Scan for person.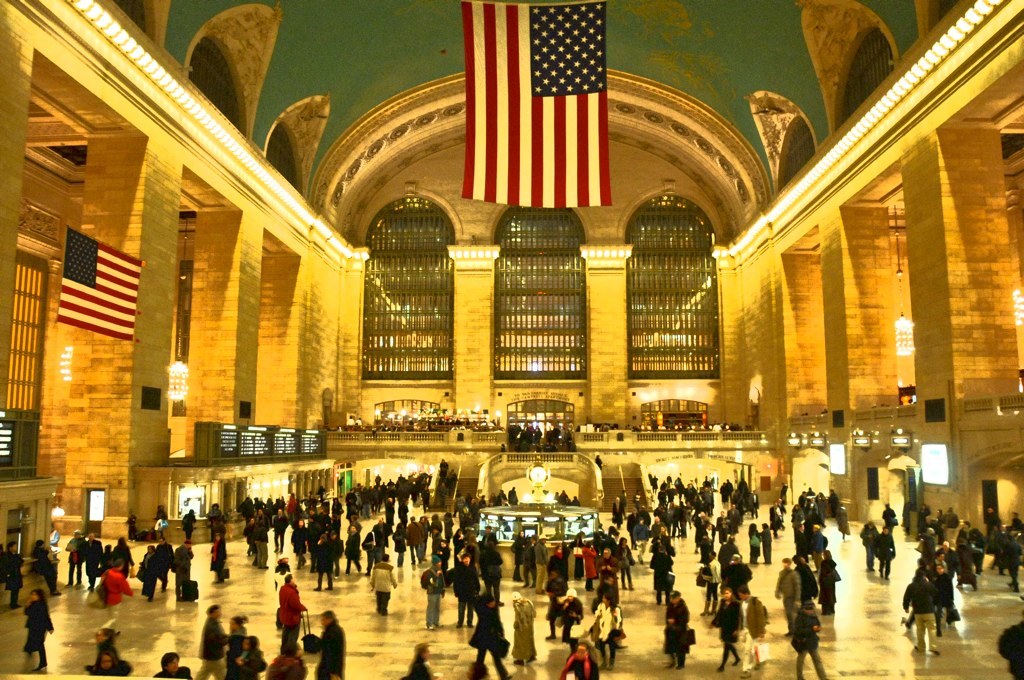
Scan result: x1=85, y1=627, x2=126, y2=679.
